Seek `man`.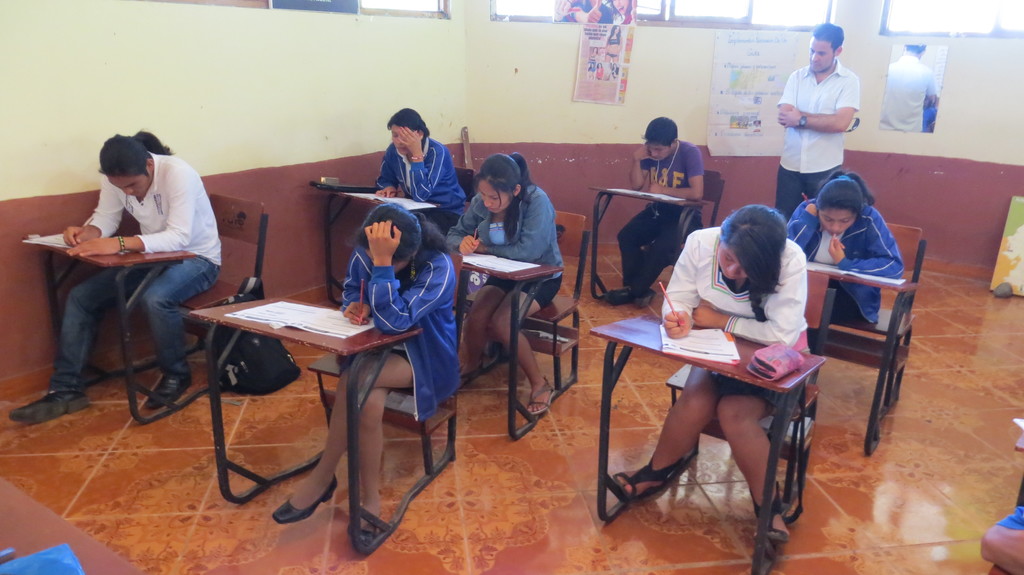
12:123:224:416.
